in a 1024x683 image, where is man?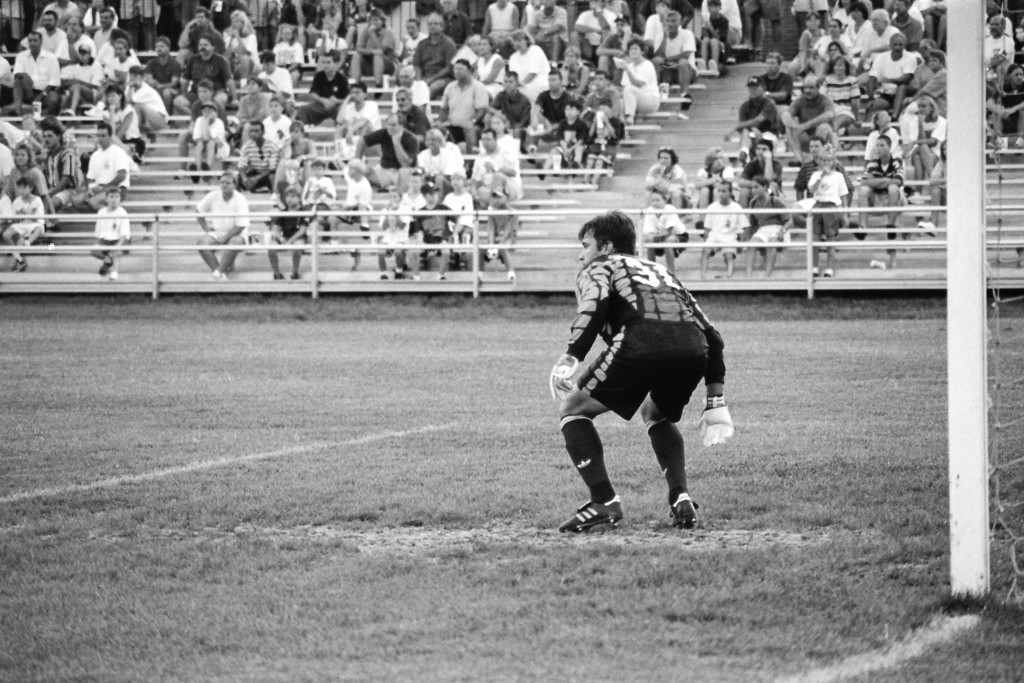
{"x1": 480, "y1": 0, "x2": 516, "y2": 42}.
